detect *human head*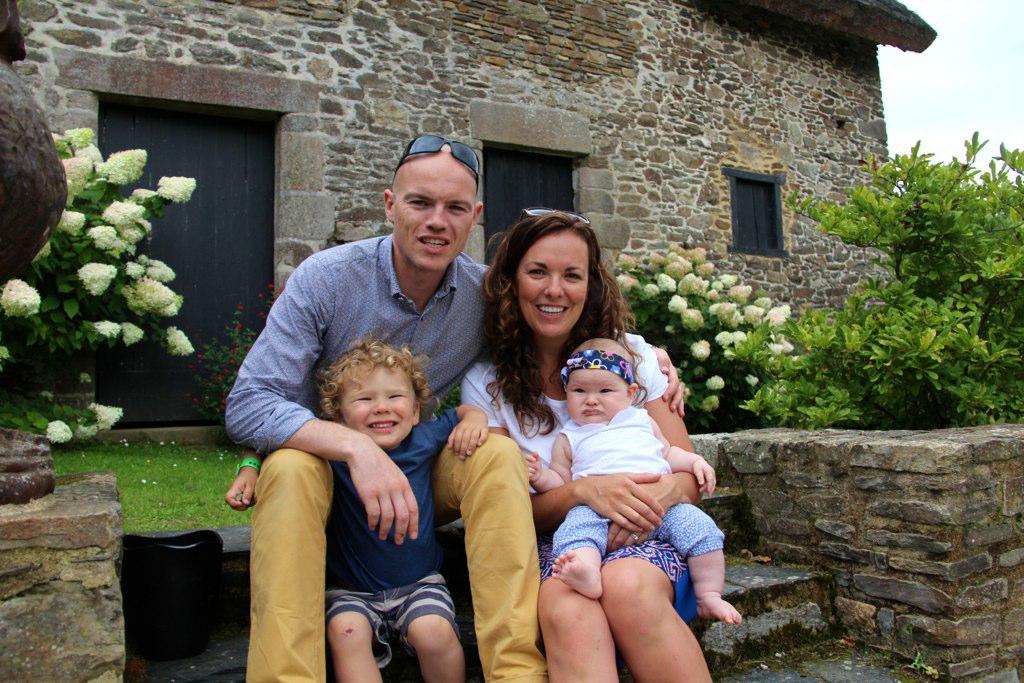
330,345,425,449
